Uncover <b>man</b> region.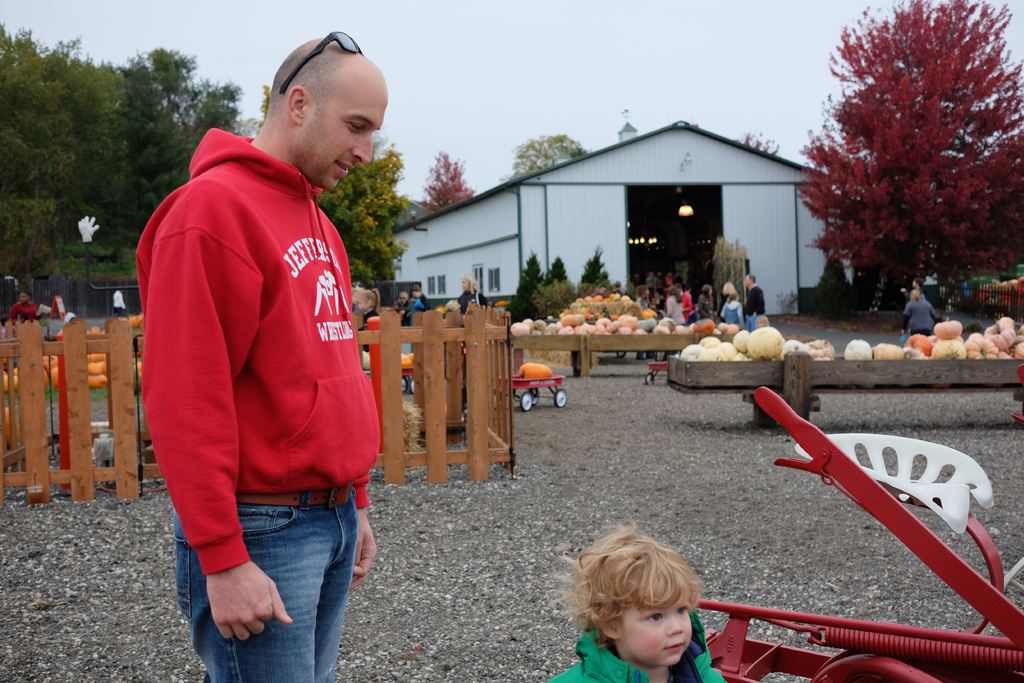
Uncovered: Rect(745, 270, 763, 331).
